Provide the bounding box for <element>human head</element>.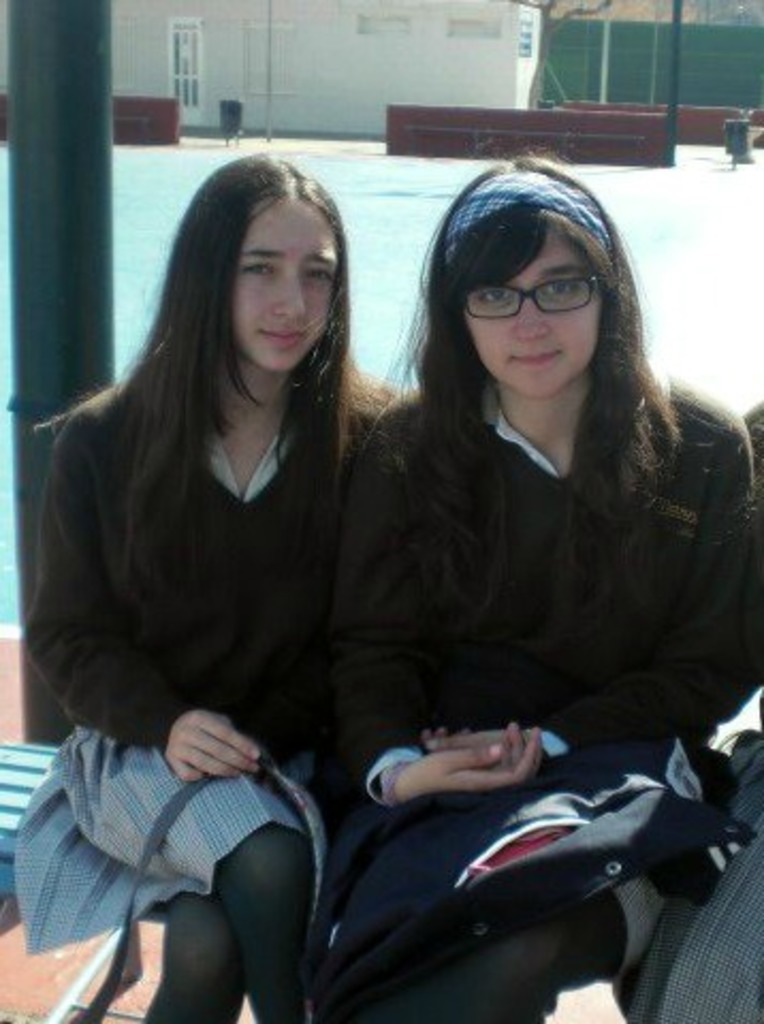
Rect(448, 179, 632, 375).
